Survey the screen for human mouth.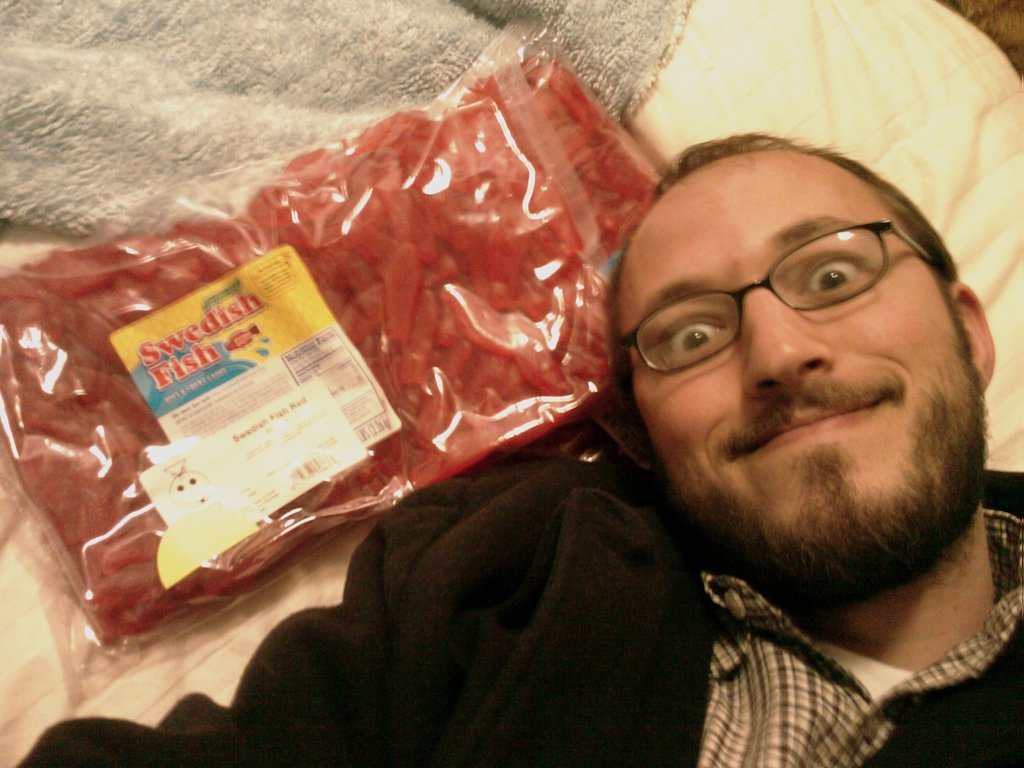
Survey found: x1=753 y1=401 x2=881 y2=452.
